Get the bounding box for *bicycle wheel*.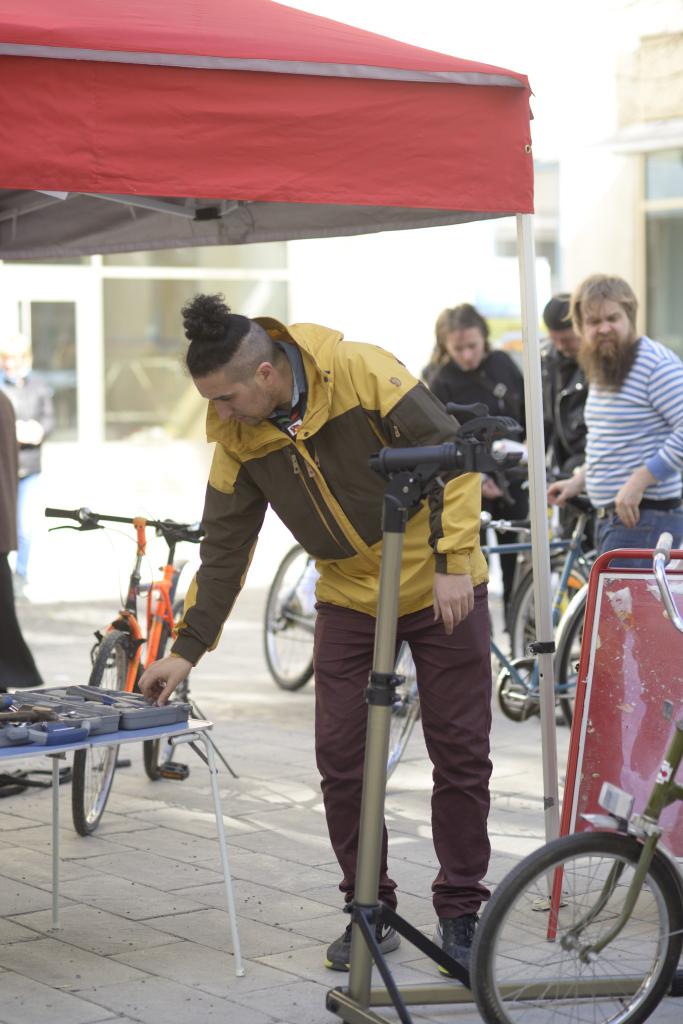
{"x1": 555, "y1": 593, "x2": 584, "y2": 727}.
